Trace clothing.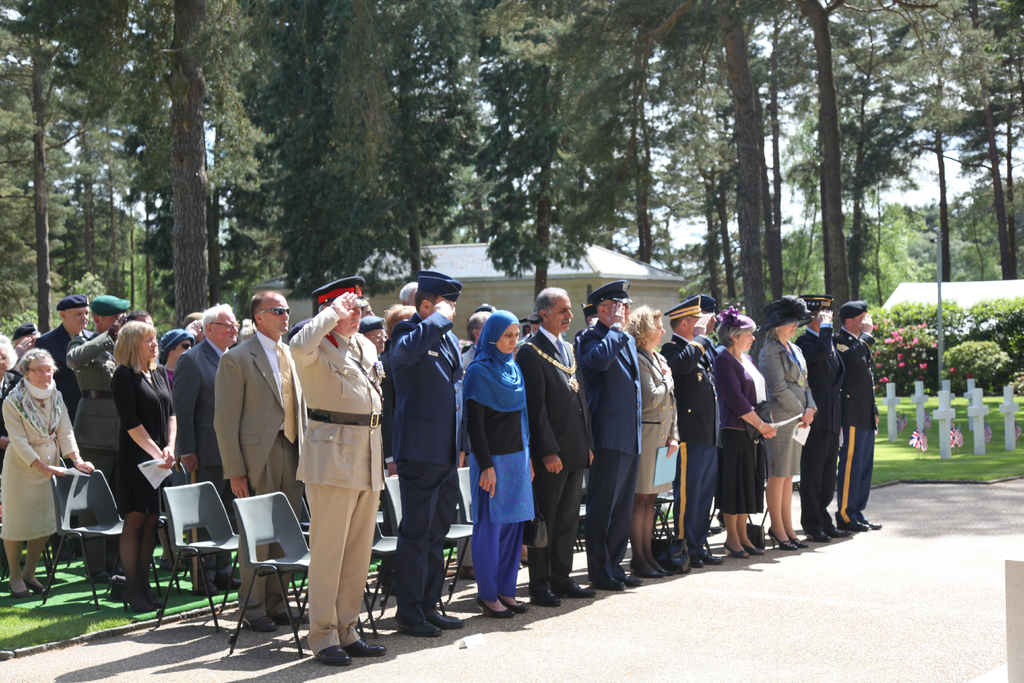
Traced to [470,311,534,597].
